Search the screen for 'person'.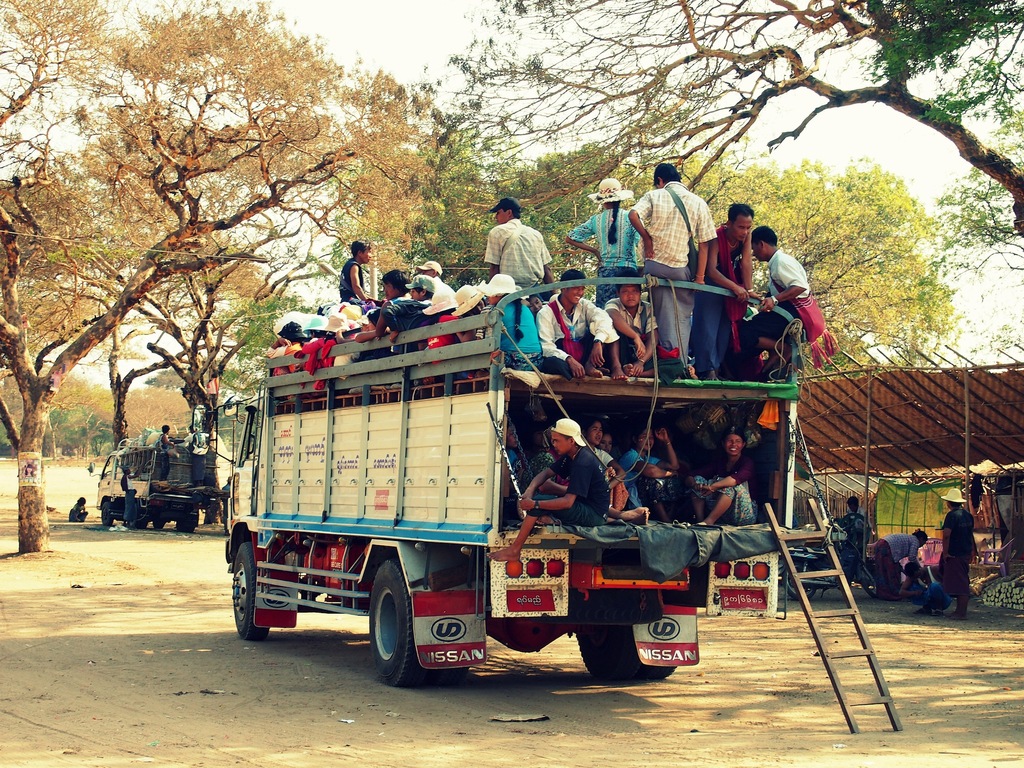
Found at locate(337, 239, 374, 302).
